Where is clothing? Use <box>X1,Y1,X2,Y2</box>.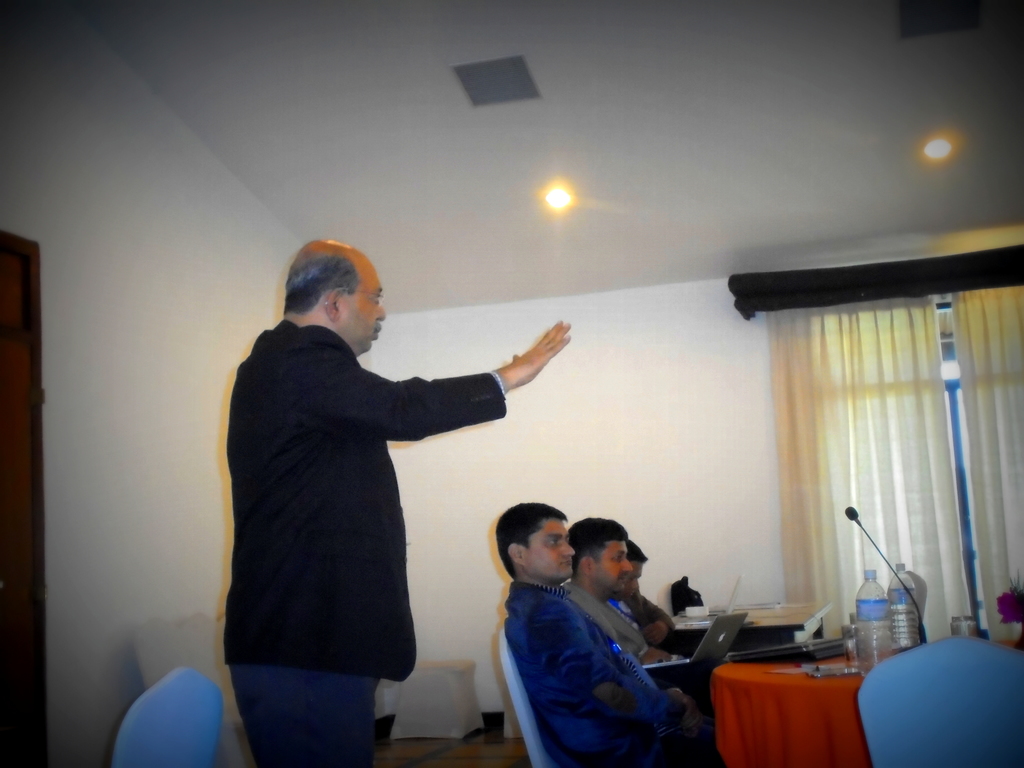
<box>613,586,676,643</box>.
